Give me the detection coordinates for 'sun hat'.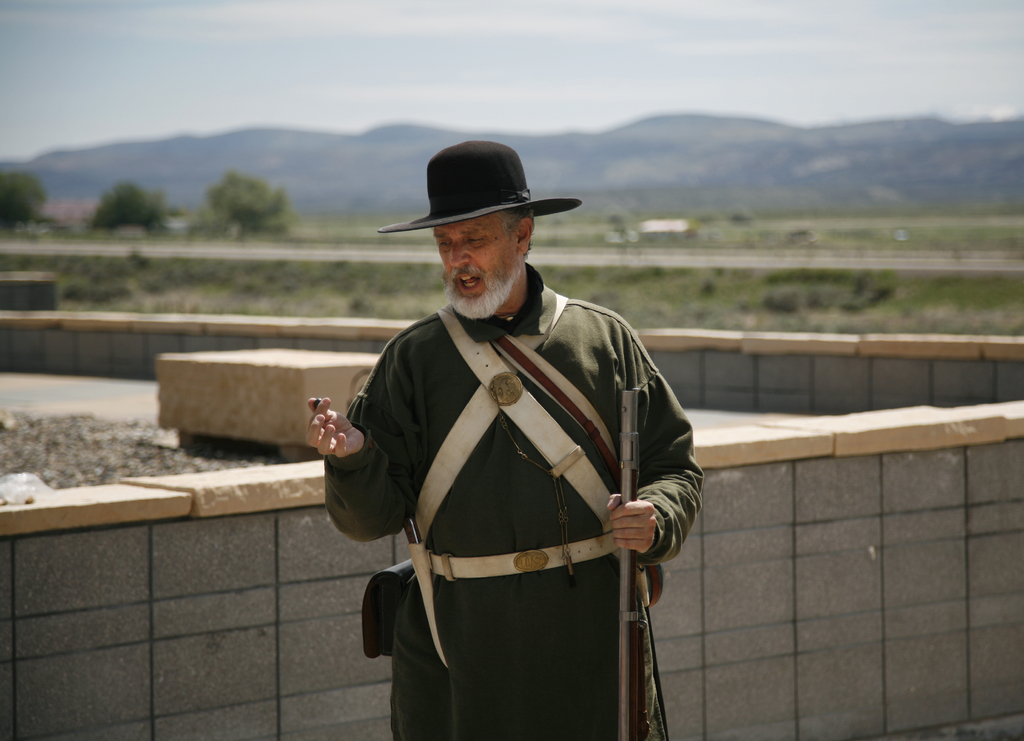
x1=373 y1=137 x2=580 y2=234.
